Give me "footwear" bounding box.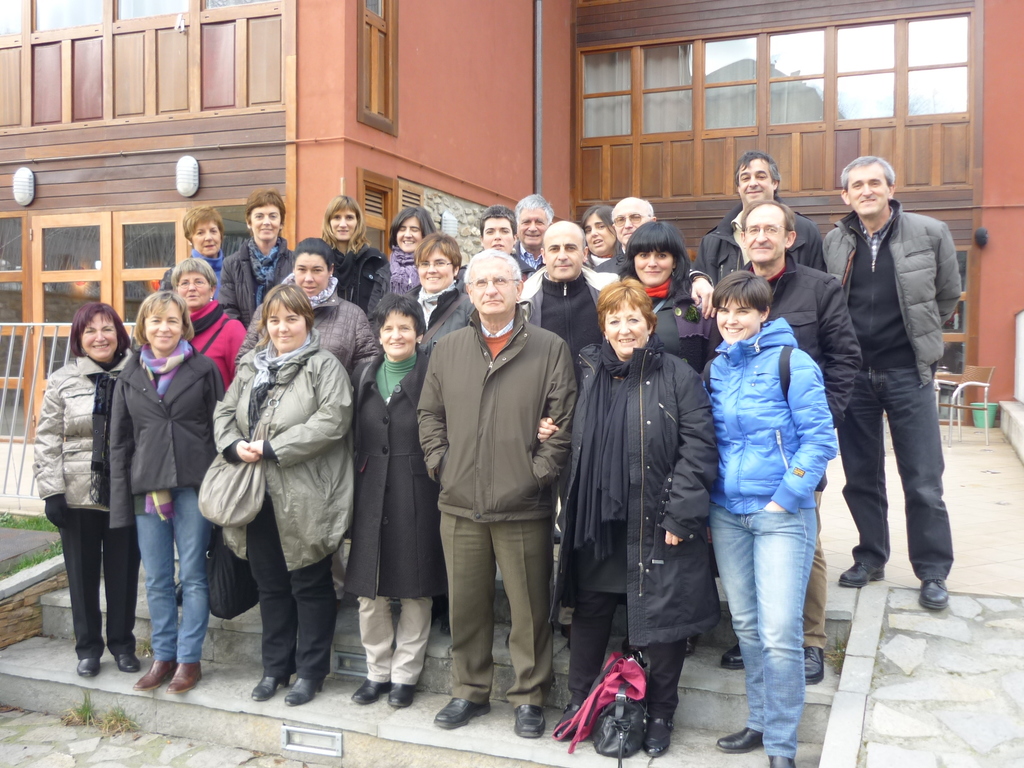
(383, 680, 413, 707).
